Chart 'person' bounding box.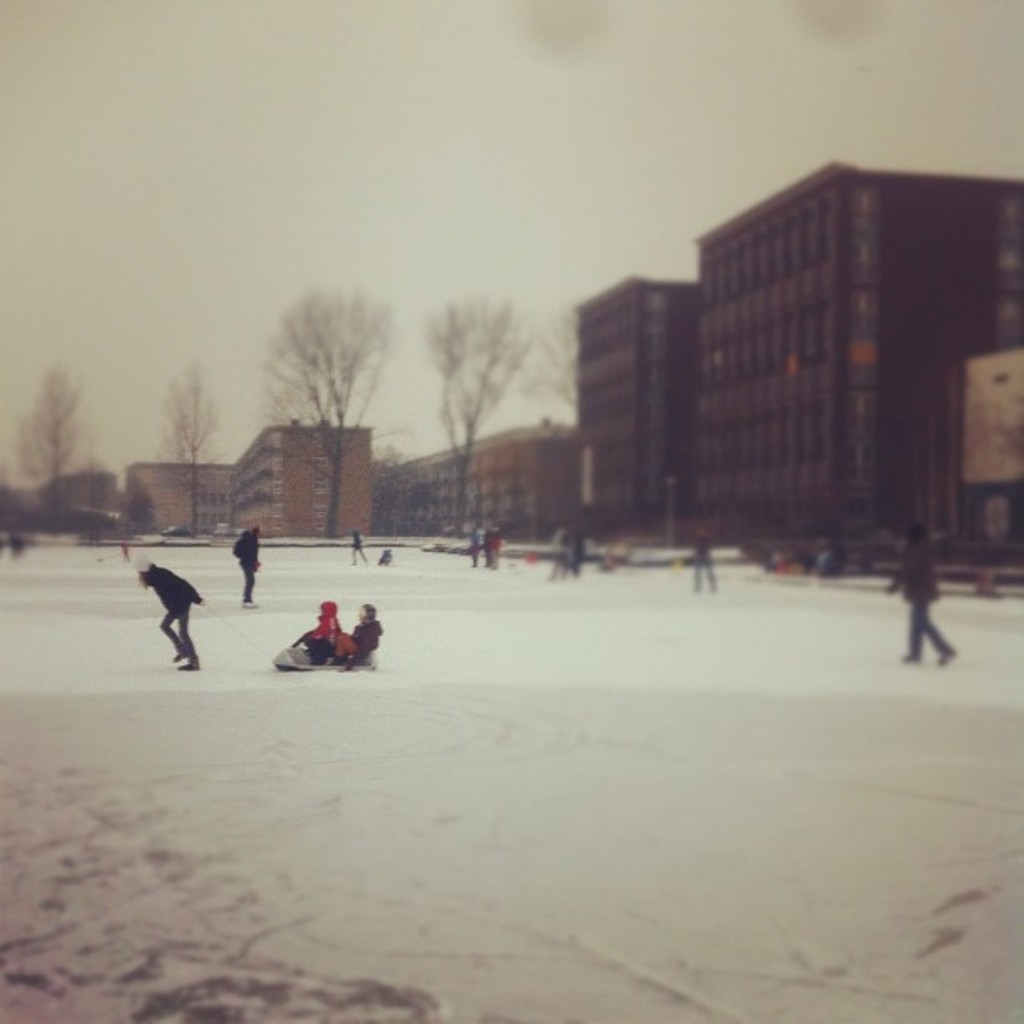
Charted: (888,524,957,671).
